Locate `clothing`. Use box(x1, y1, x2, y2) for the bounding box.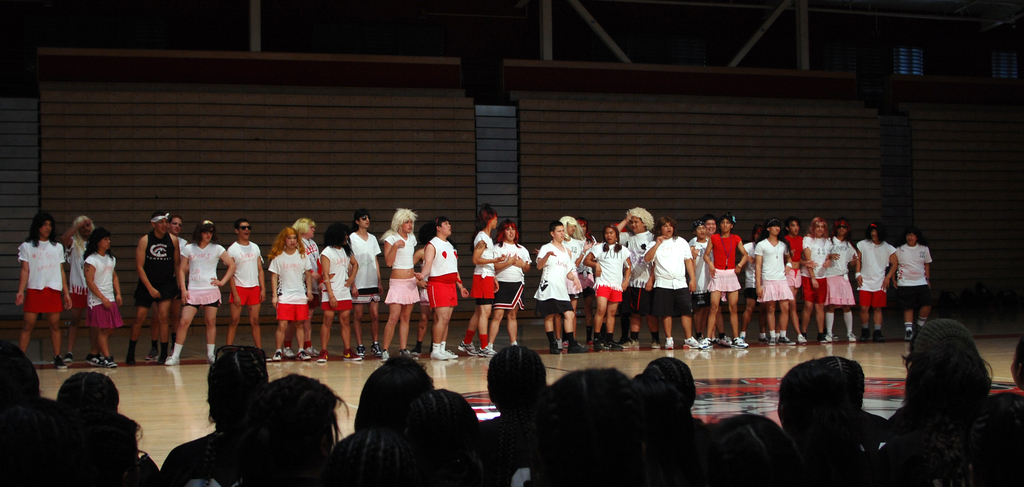
box(567, 333, 575, 353).
